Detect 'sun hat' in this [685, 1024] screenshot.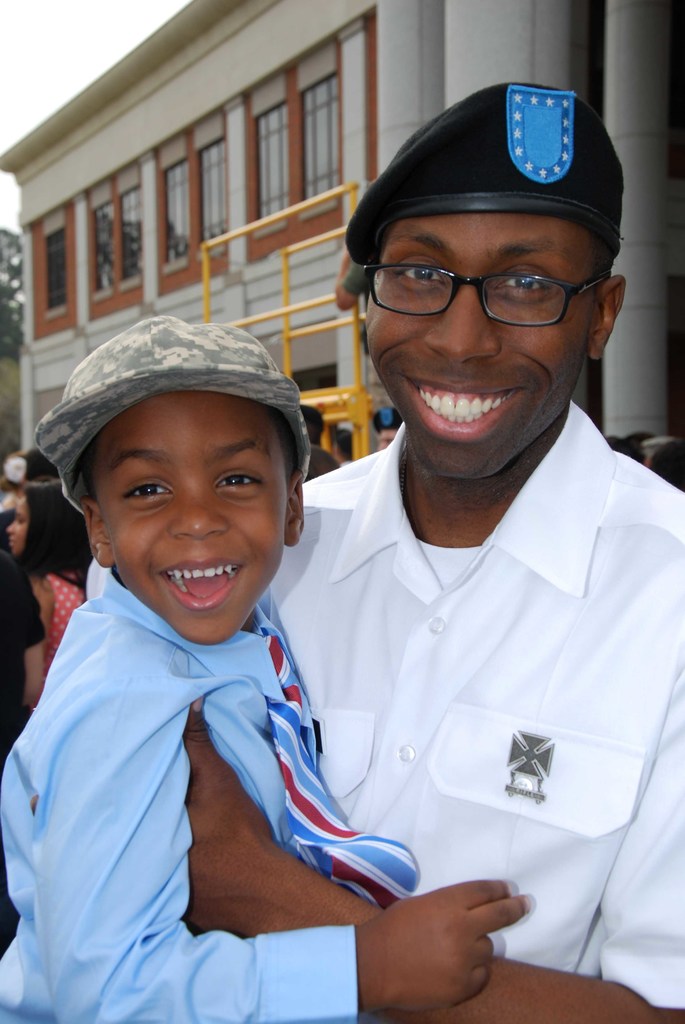
Detection: 0:454:31:481.
